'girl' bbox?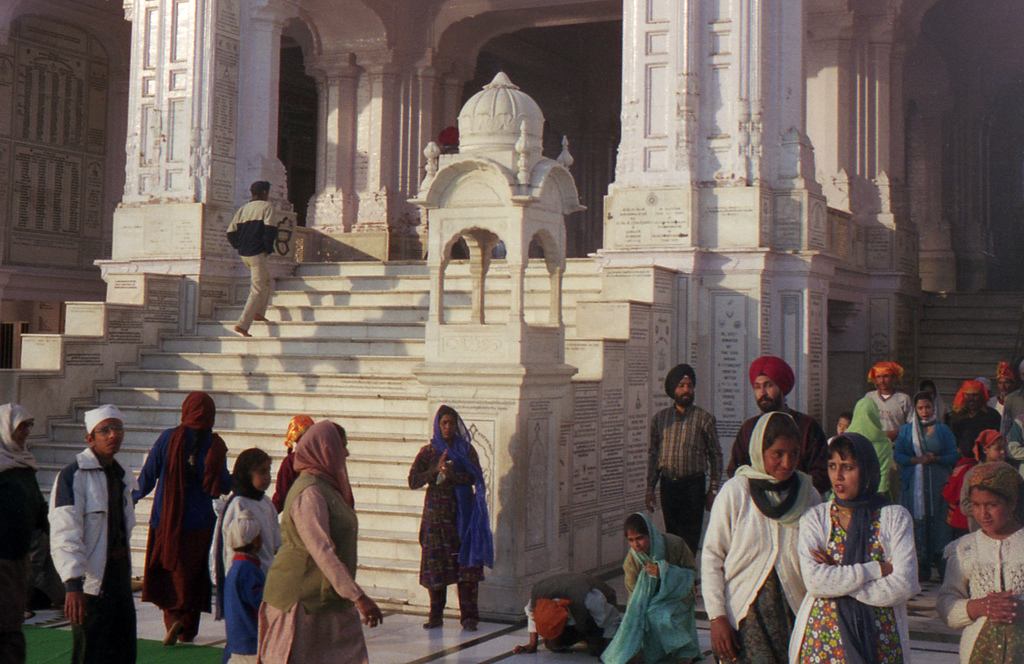
x1=792 y1=440 x2=916 y2=661
